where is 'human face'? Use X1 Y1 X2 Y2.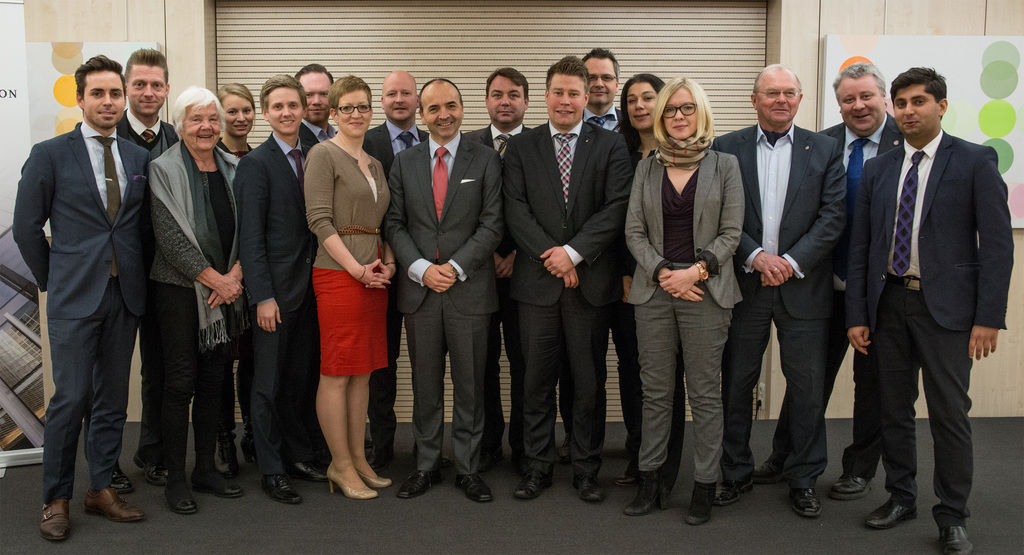
894 81 936 141.
